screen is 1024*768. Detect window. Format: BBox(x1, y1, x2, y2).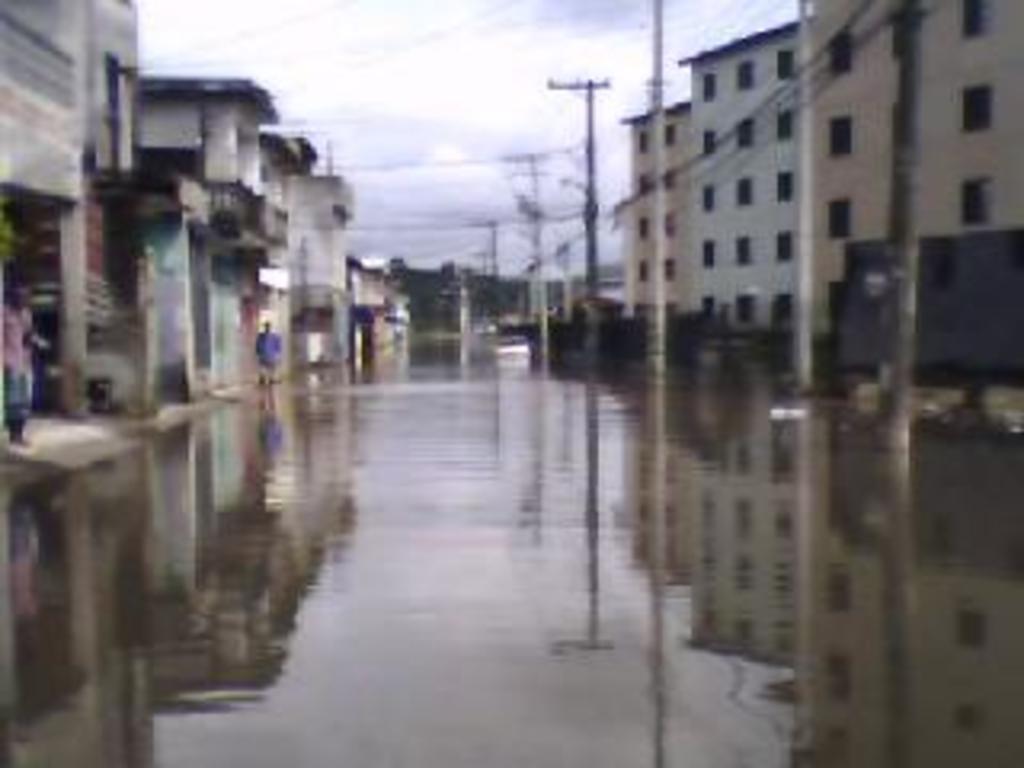
BBox(701, 70, 717, 102).
